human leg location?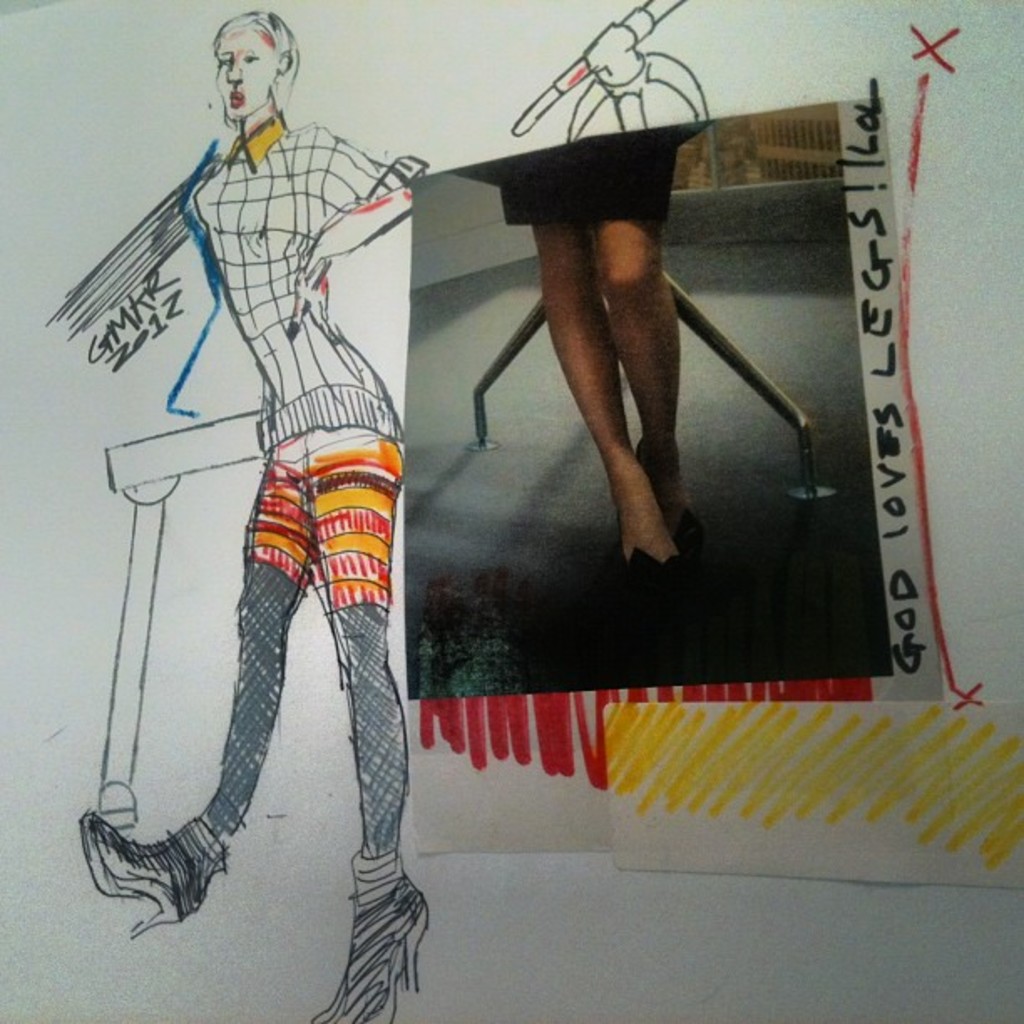
select_region(527, 134, 684, 579)
